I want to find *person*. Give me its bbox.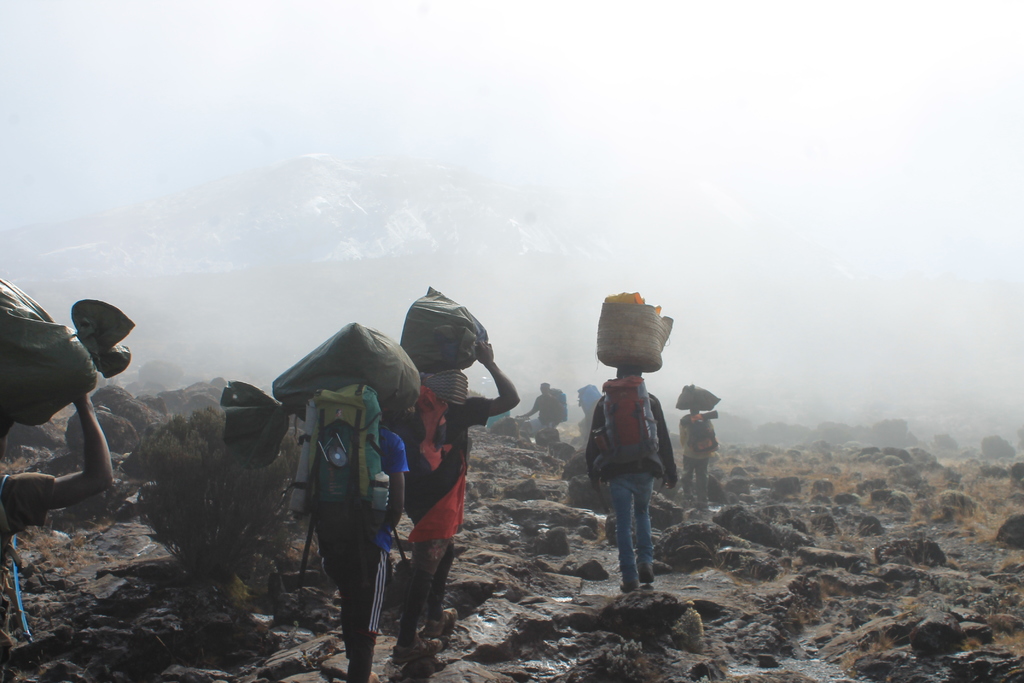
[575, 291, 690, 605].
